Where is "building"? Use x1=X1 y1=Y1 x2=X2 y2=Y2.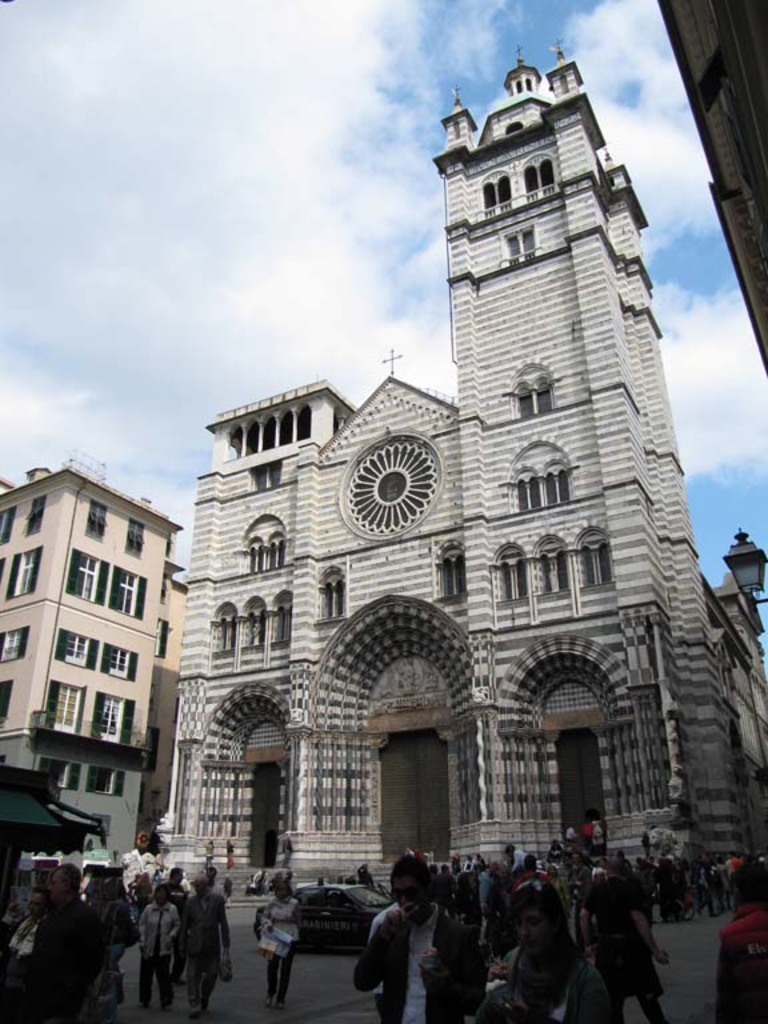
x1=0 y1=453 x2=196 y2=876.
